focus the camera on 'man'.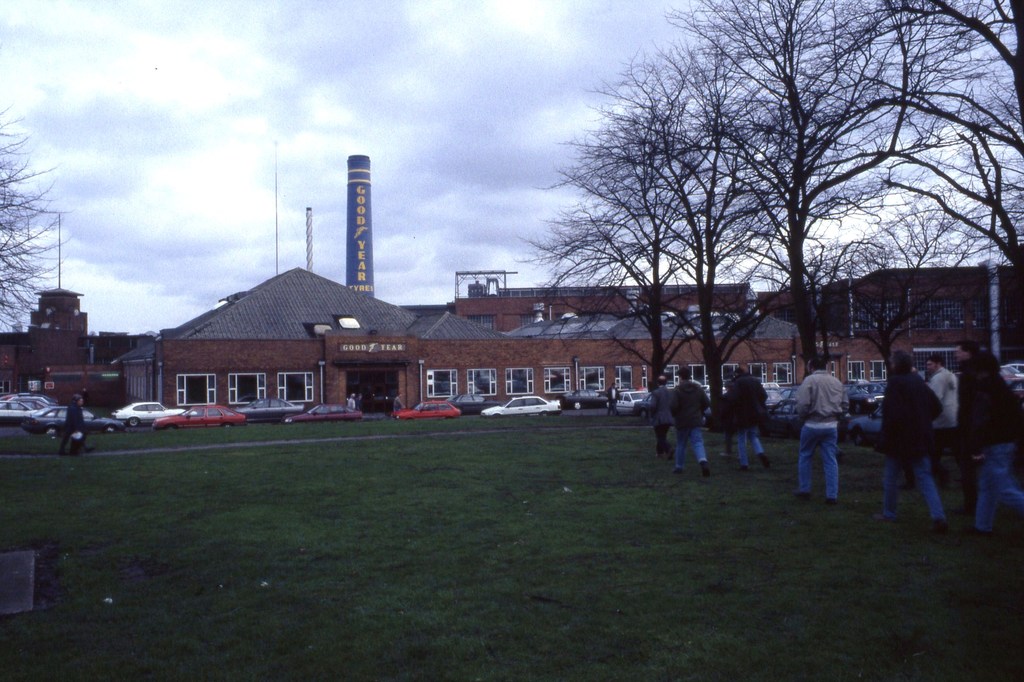
Focus region: (left=669, top=369, right=717, bottom=481).
